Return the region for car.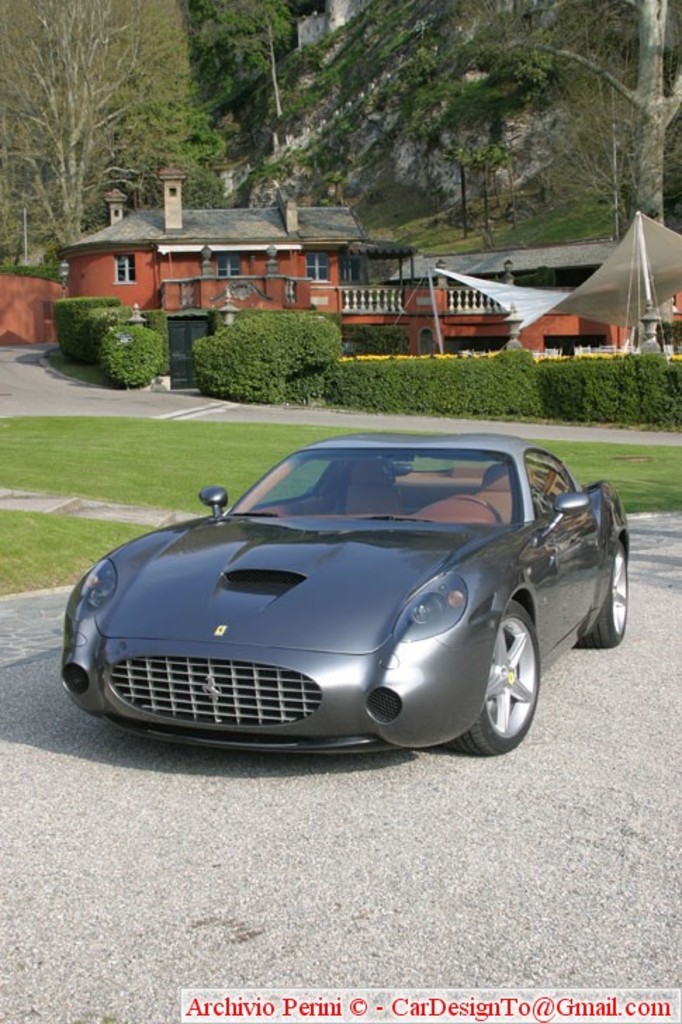
(42,404,647,767).
